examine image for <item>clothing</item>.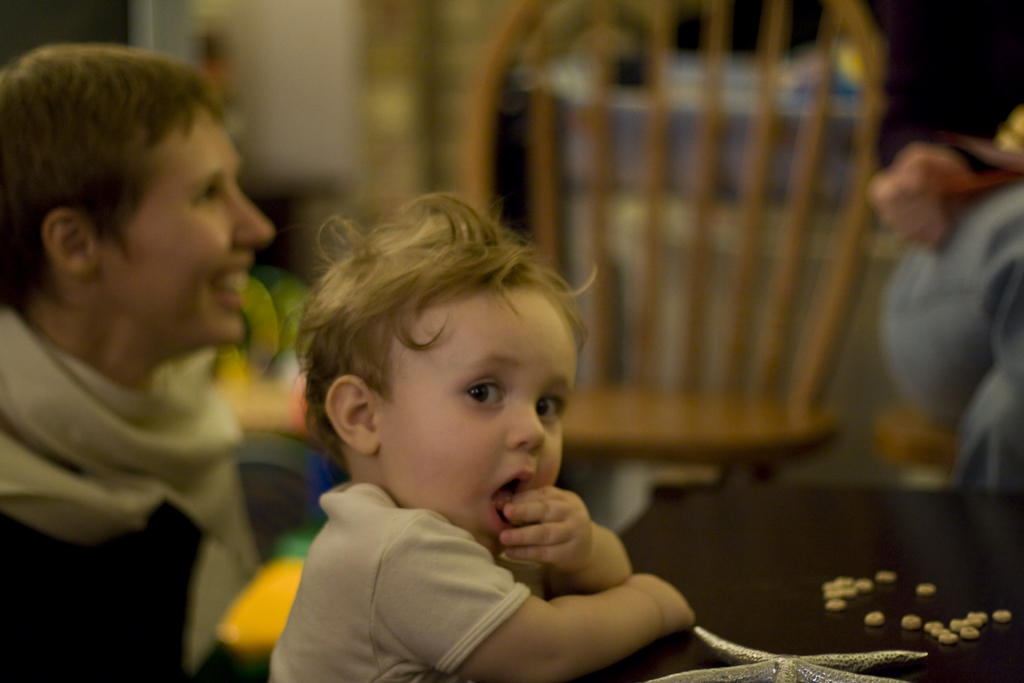
Examination result: (x1=268, y1=482, x2=543, y2=682).
